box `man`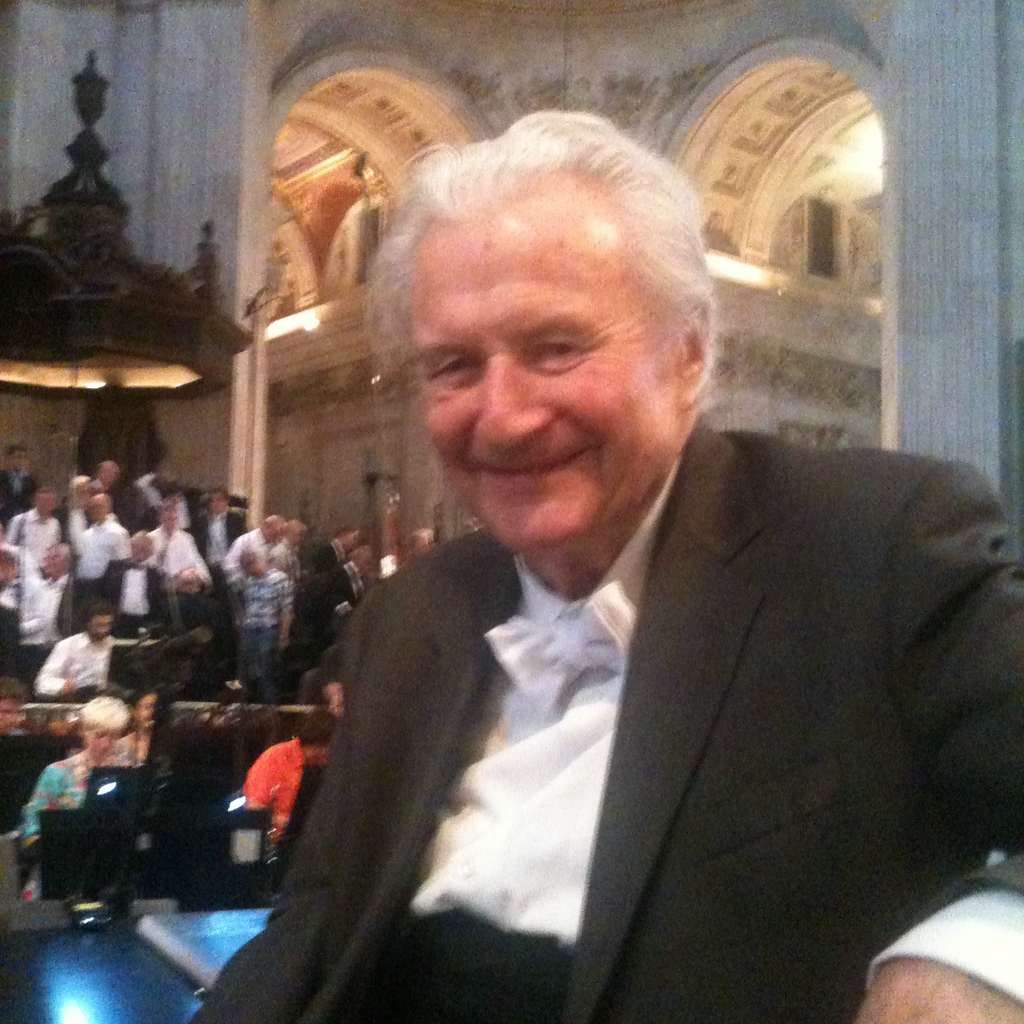
box(53, 475, 97, 549)
